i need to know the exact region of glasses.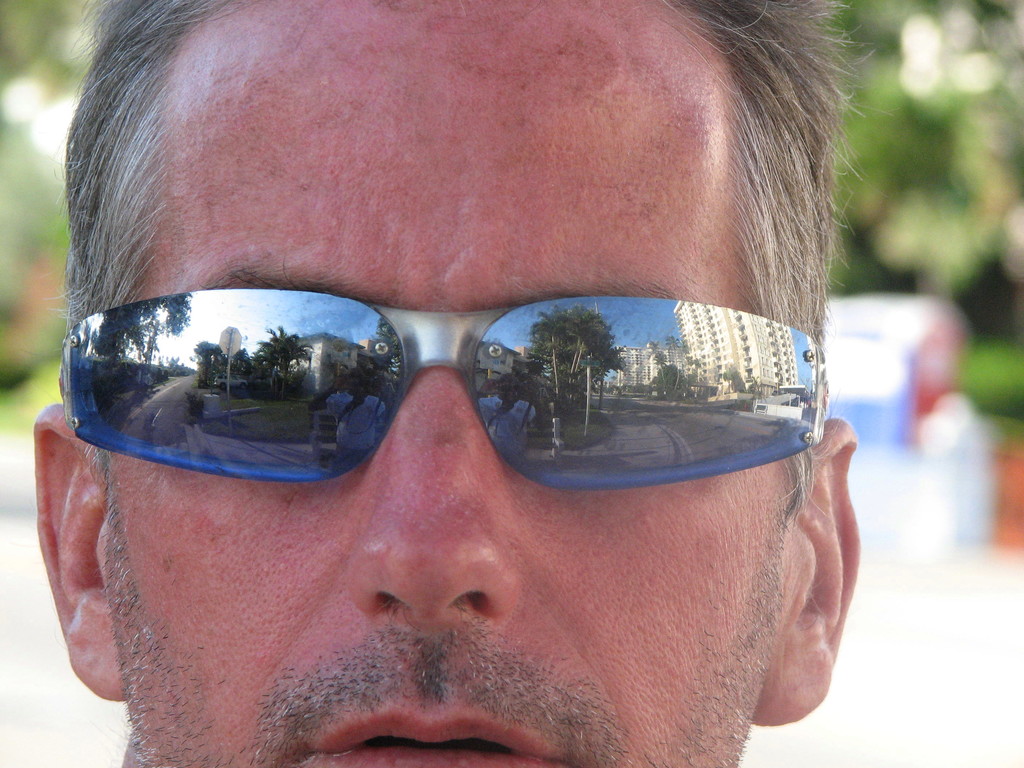
Region: {"left": 52, "top": 289, "right": 832, "bottom": 497}.
